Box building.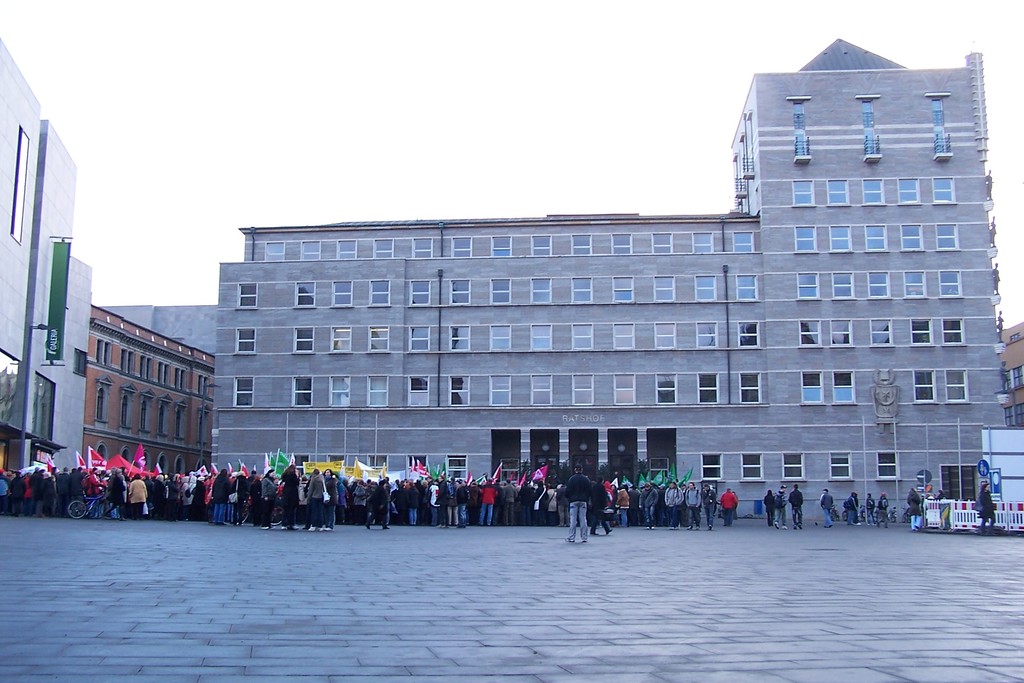
0,25,121,534.
